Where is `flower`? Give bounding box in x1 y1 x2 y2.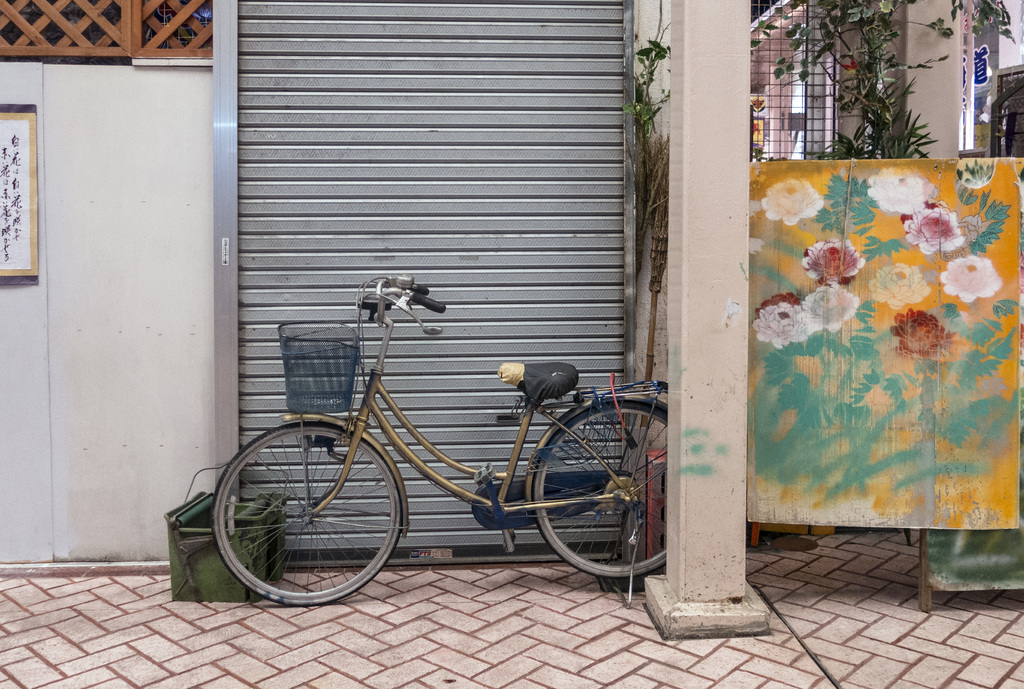
764 176 834 223.
